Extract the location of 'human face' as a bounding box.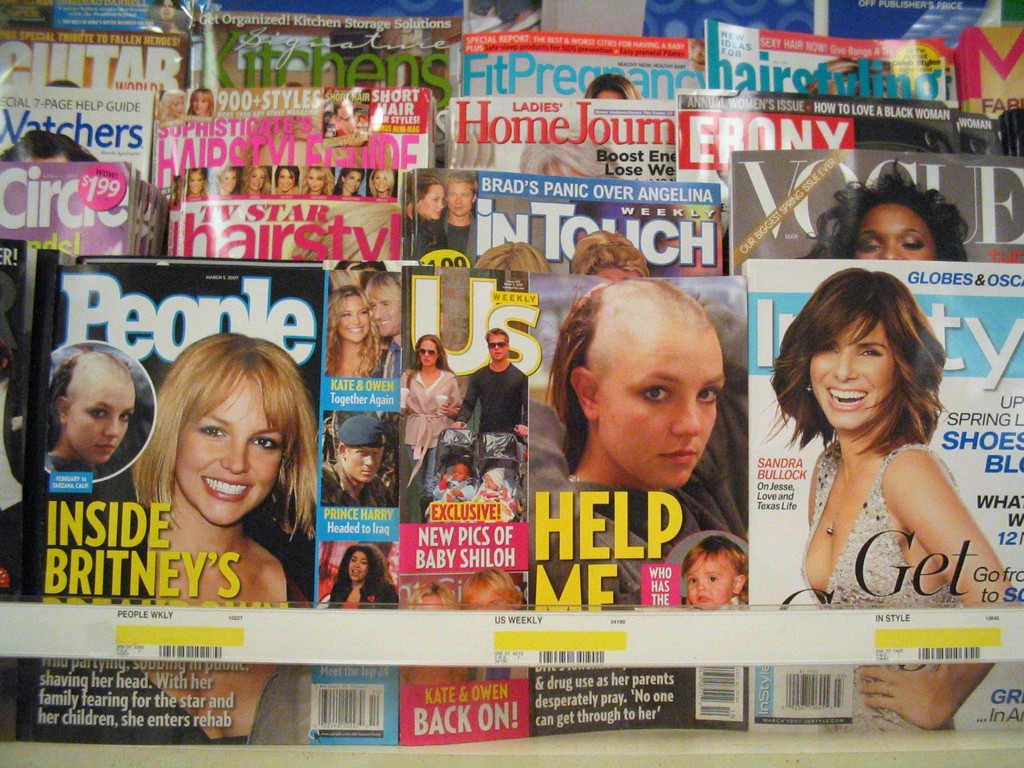
(left=342, top=172, right=364, bottom=193).
